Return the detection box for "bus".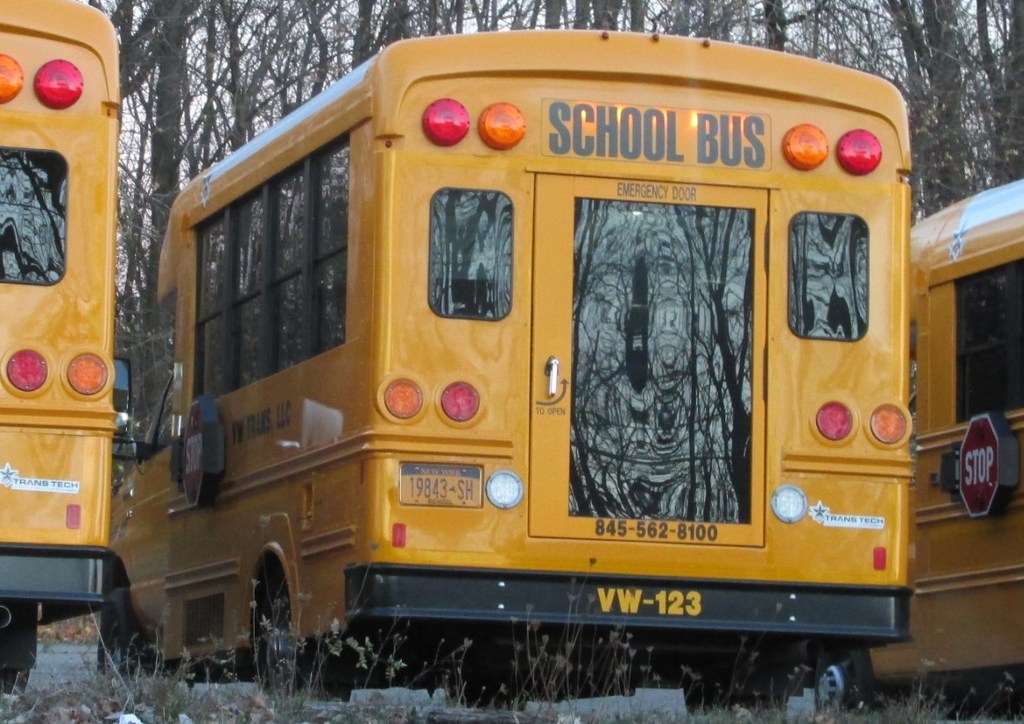
813 181 1023 715.
